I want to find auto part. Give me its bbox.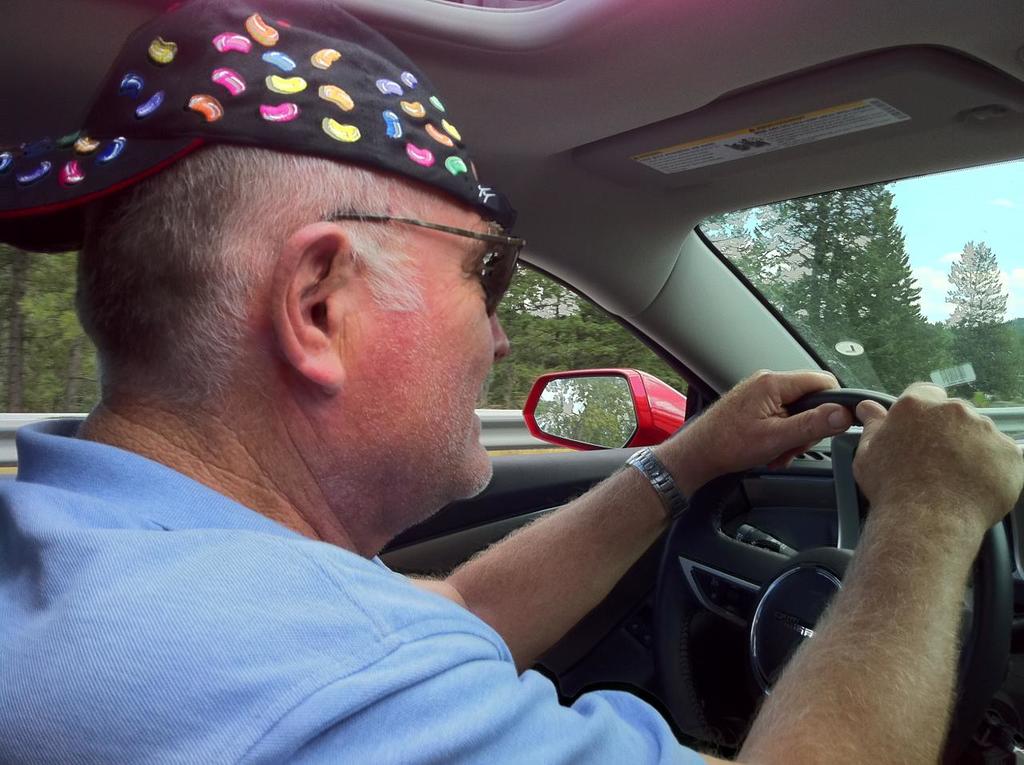
{"left": 517, "top": 366, "right": 688, "bottom": 447}.
